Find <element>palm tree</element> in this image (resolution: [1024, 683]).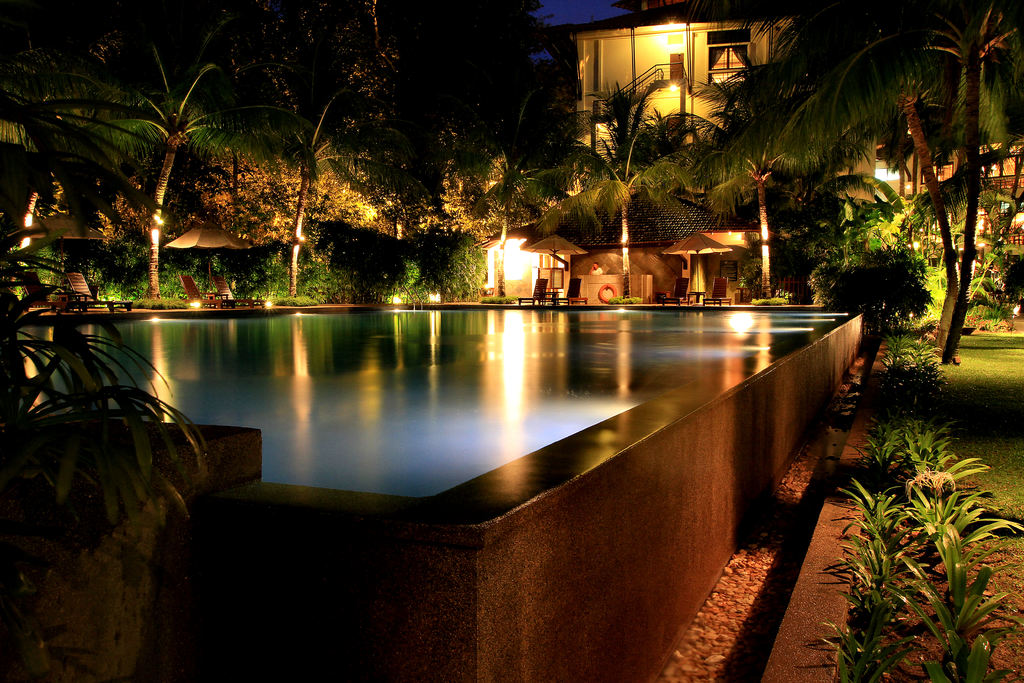
pyautogui.locateOnScreen(540, 147, 708, 350).
